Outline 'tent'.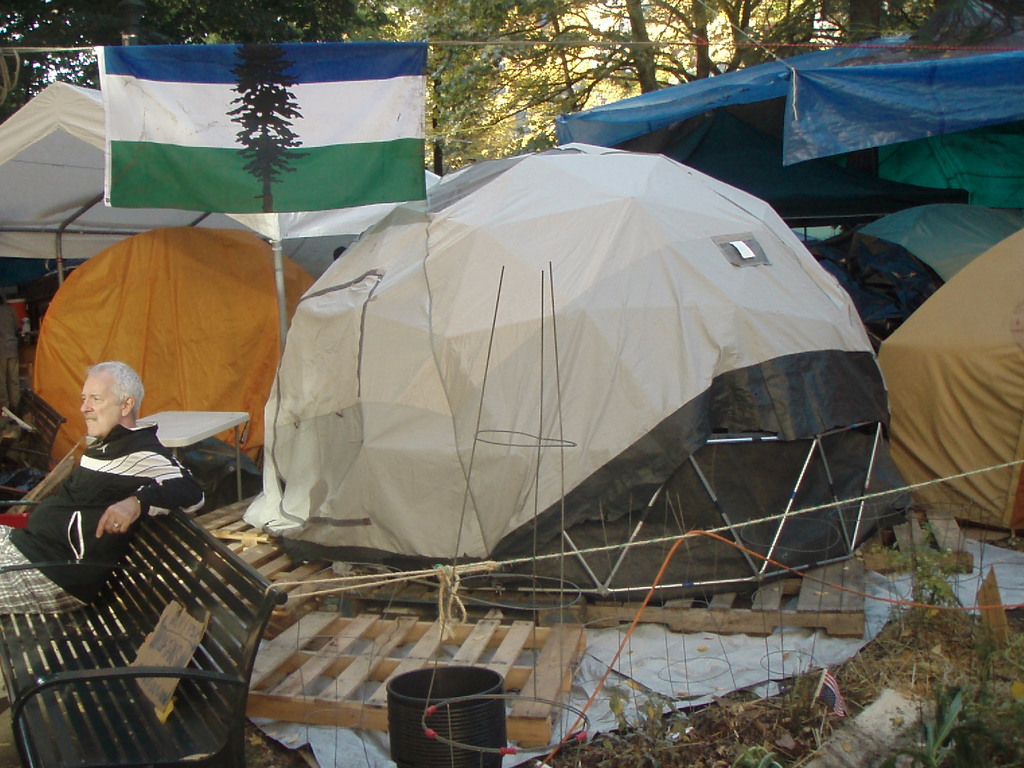
Outline: x1=0 y1=60 x2=460 y2=240.
